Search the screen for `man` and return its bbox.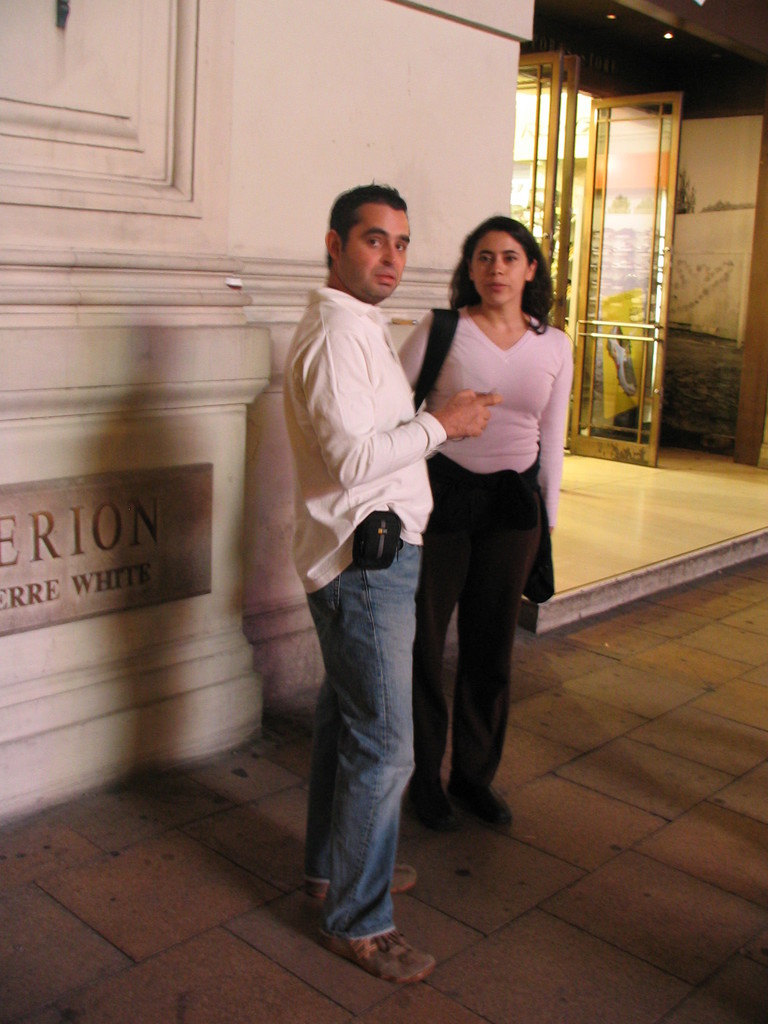
Found: {"left": 276, "top": 215, "right": 491, "bottom": 943}.
